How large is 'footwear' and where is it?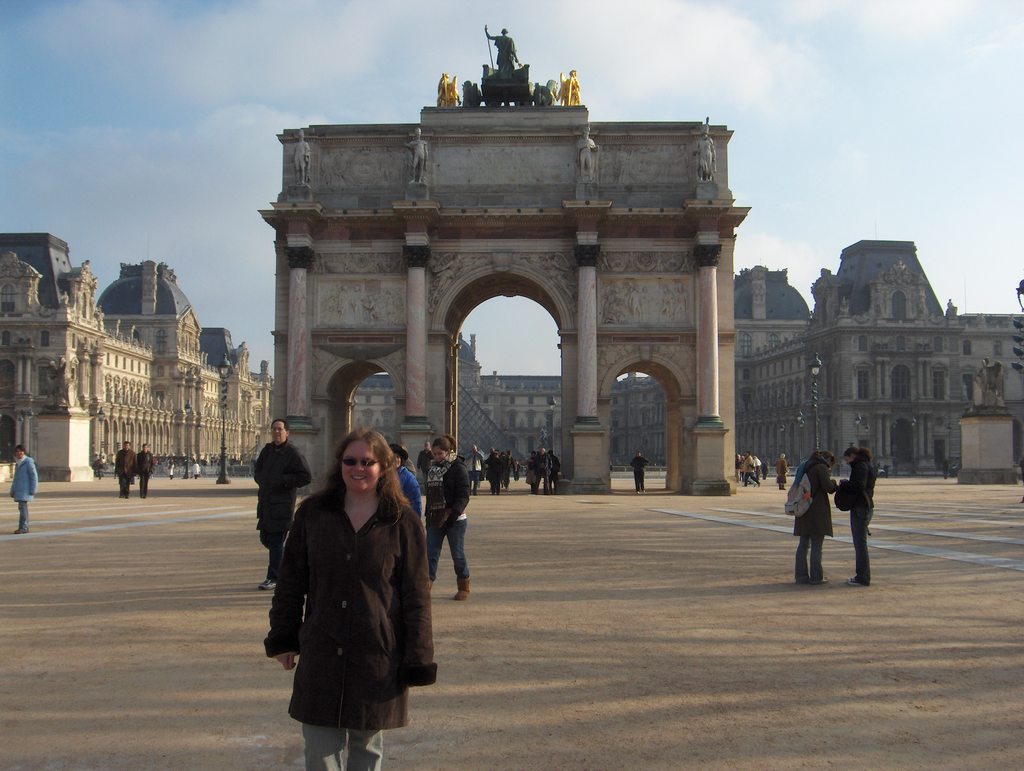
Bounding box: 456, 580, 472, 601.
